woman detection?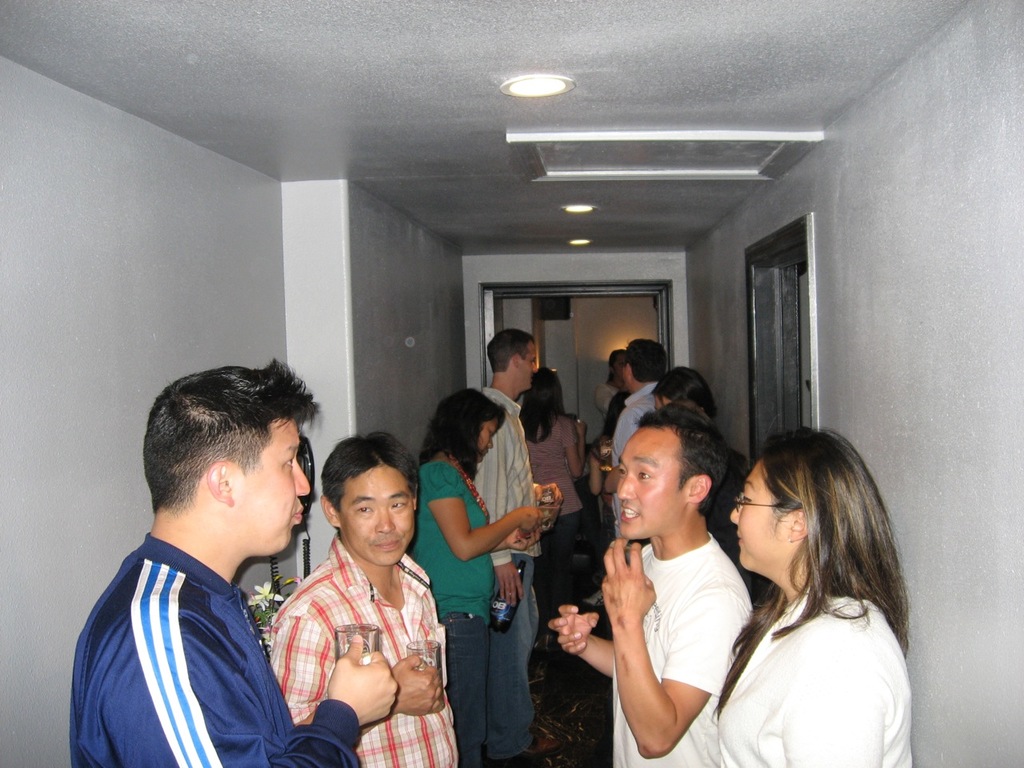
x1=653, y1=364, x2=747, y2=550
